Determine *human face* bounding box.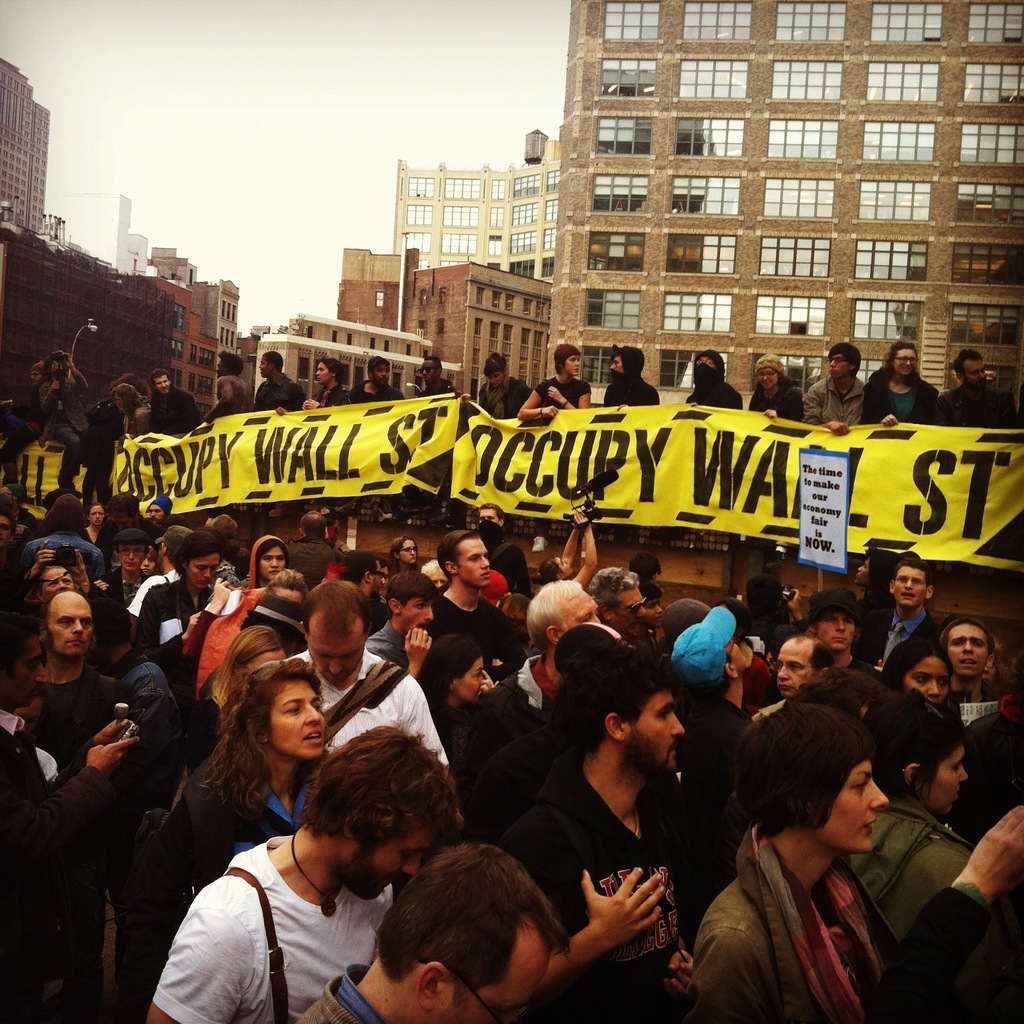
Determined: detection(892, 568, 930, 608).
